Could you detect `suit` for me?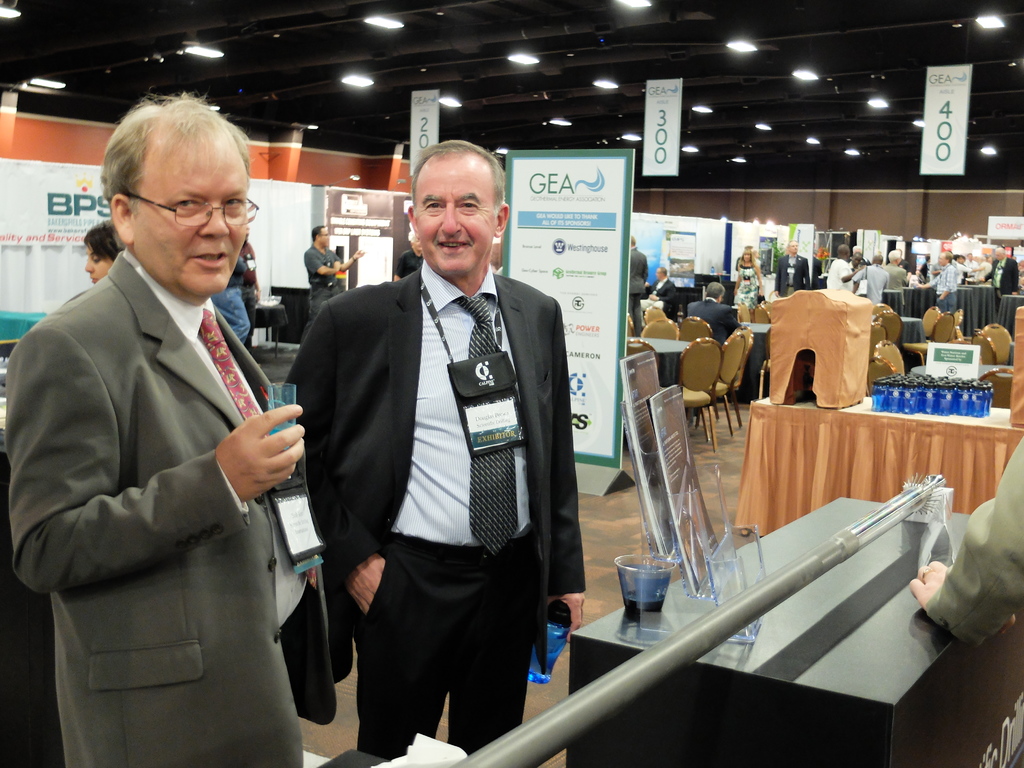
Detection result: bbox=[15, 123, 337, 767].
